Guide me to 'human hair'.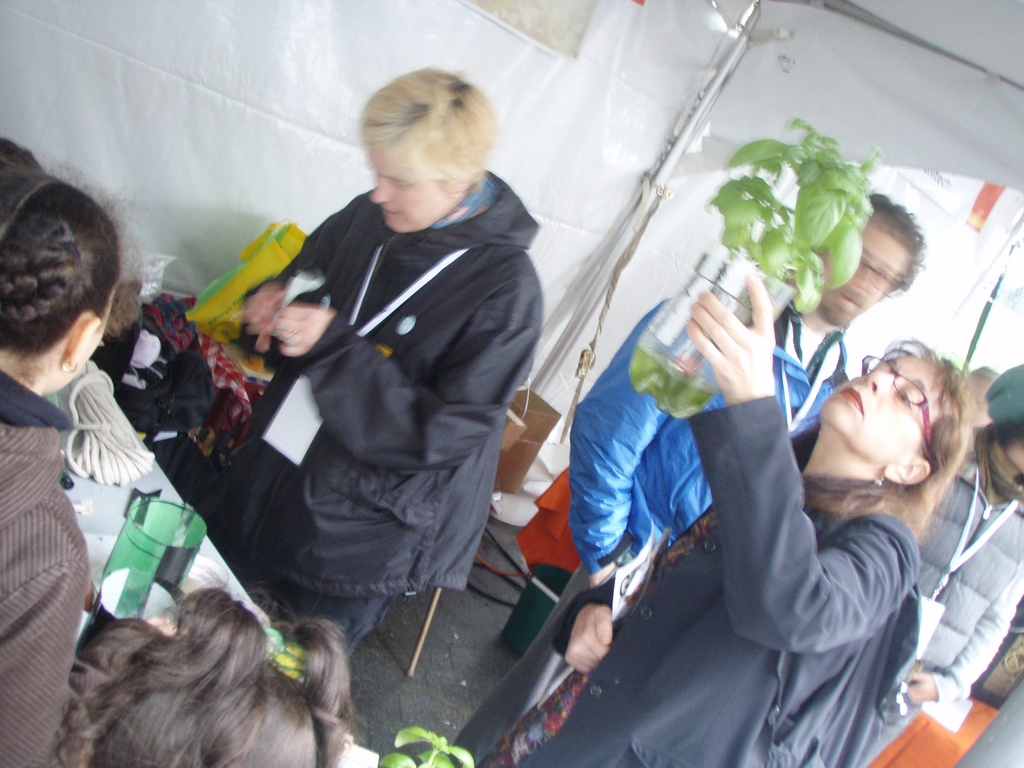
Guidance: rect(354, 70, 493, 195).
